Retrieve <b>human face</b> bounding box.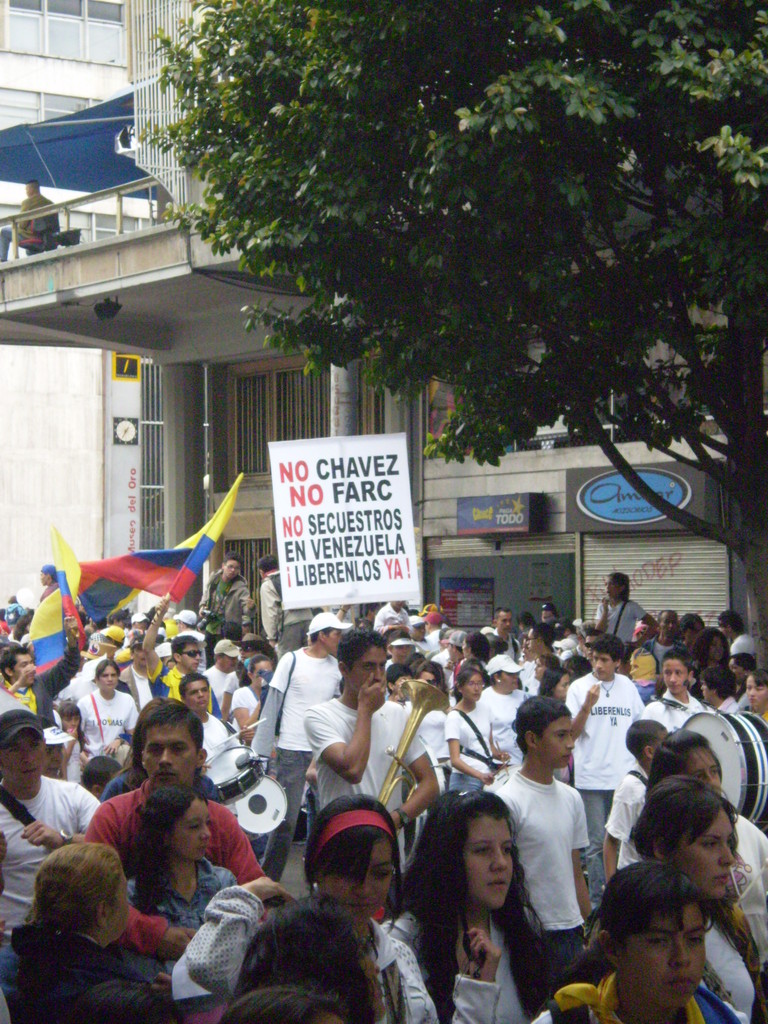
Bounding box: locate(659, 610, 675, 636).
